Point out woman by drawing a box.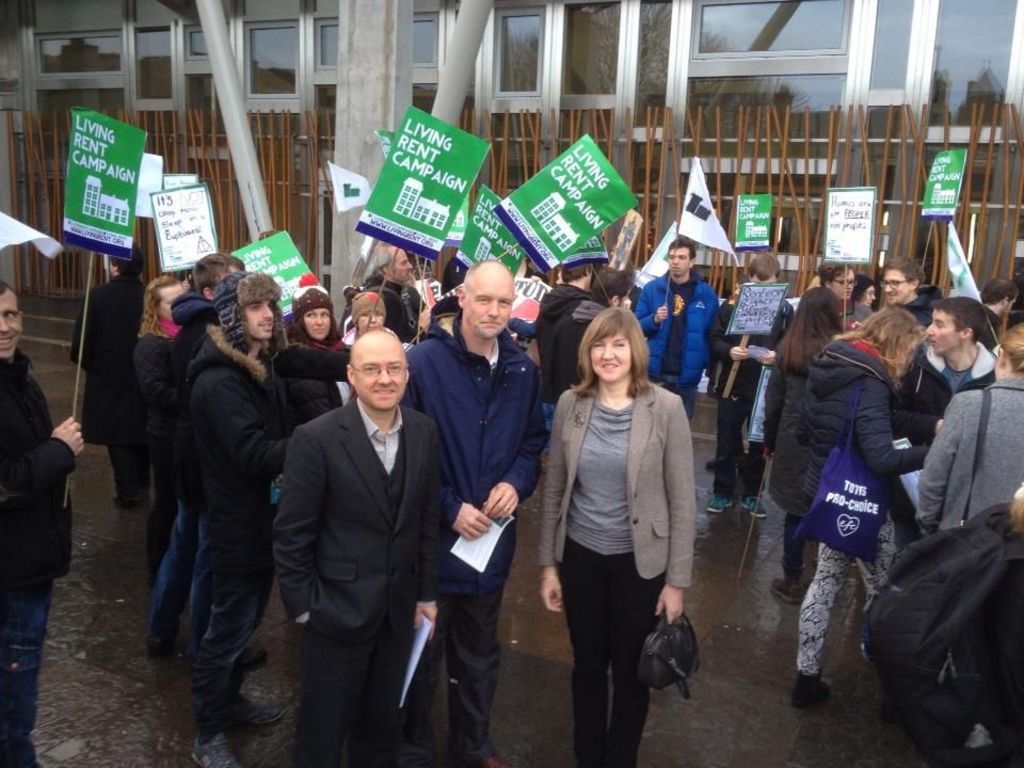
131/275/193/592.
